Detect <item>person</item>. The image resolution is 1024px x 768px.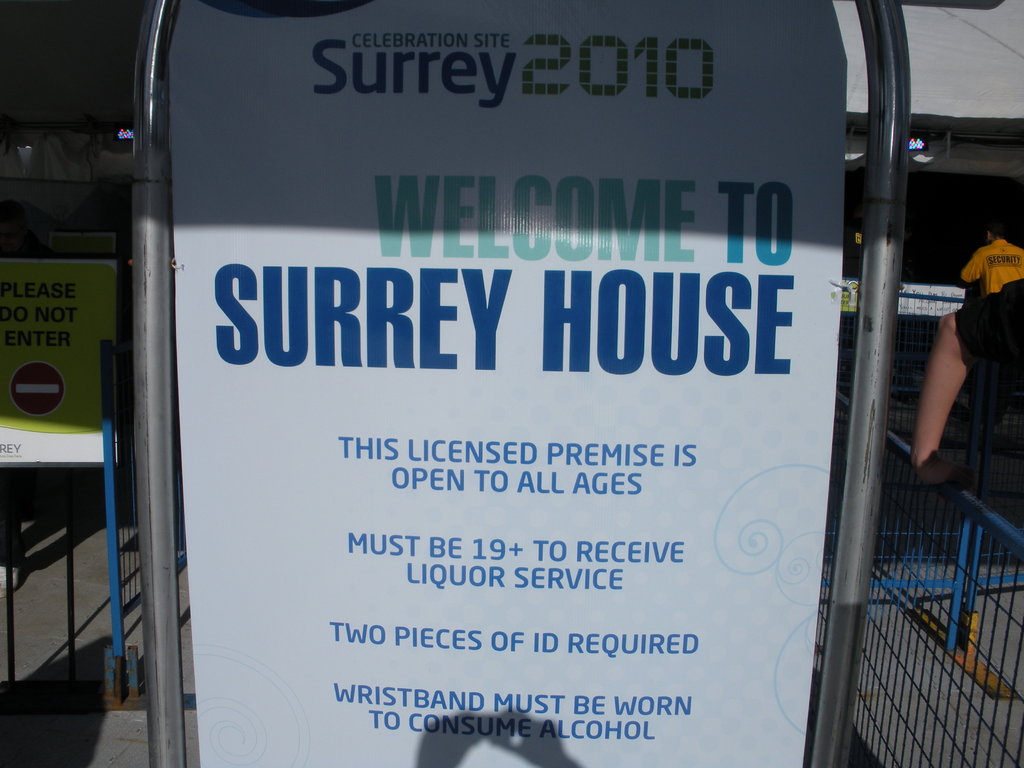
(962, 209, 1023, 293).
